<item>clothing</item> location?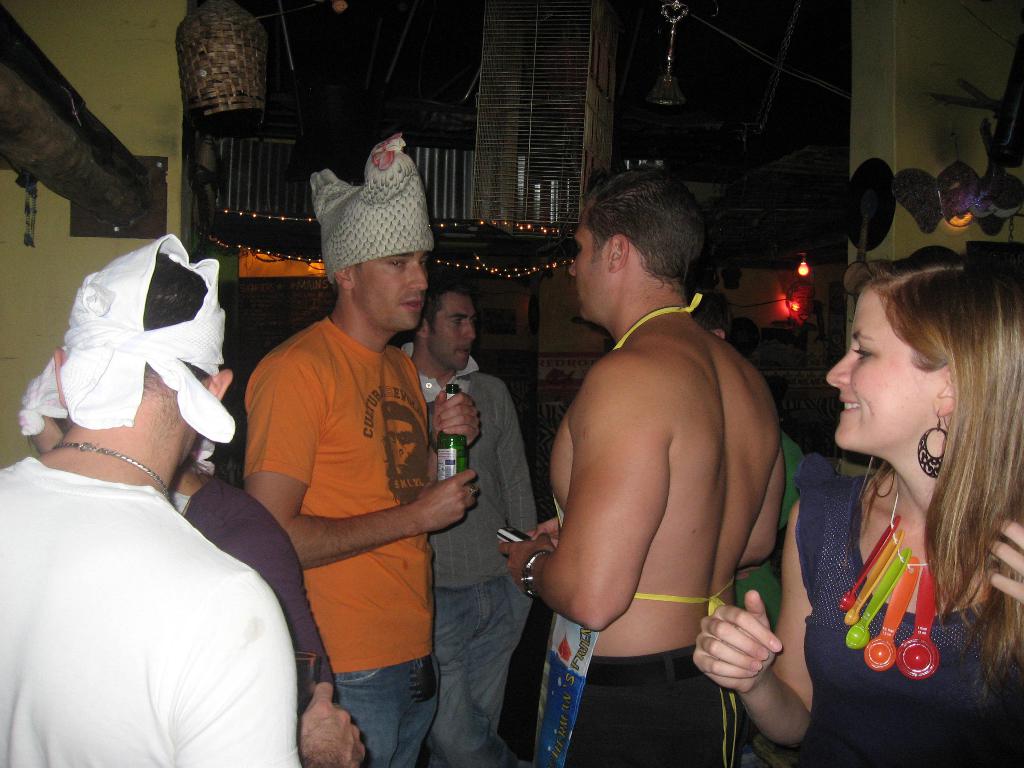
Rect(384, 351, 534, 767)
